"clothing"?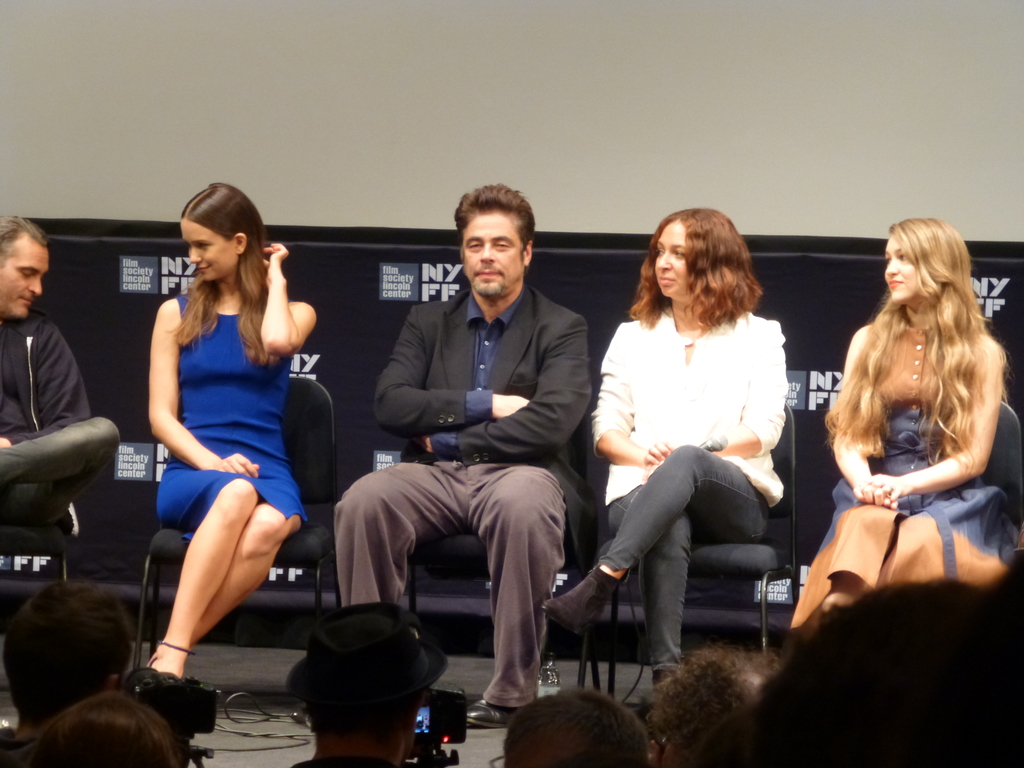
597/300/792/678
